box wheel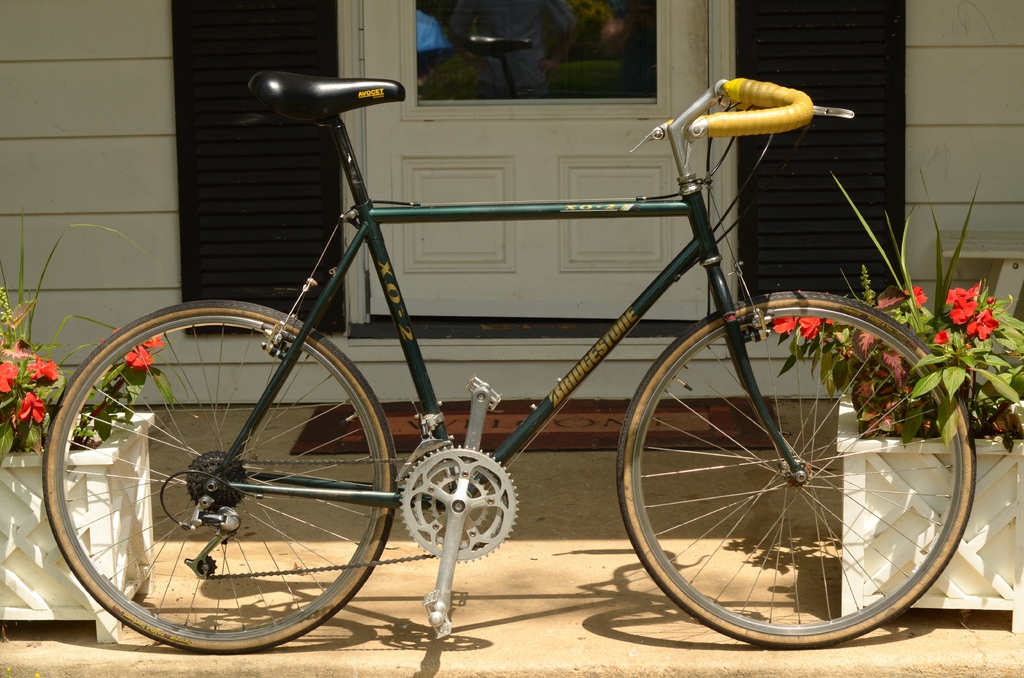
locate(612, 325, 947, 645)
